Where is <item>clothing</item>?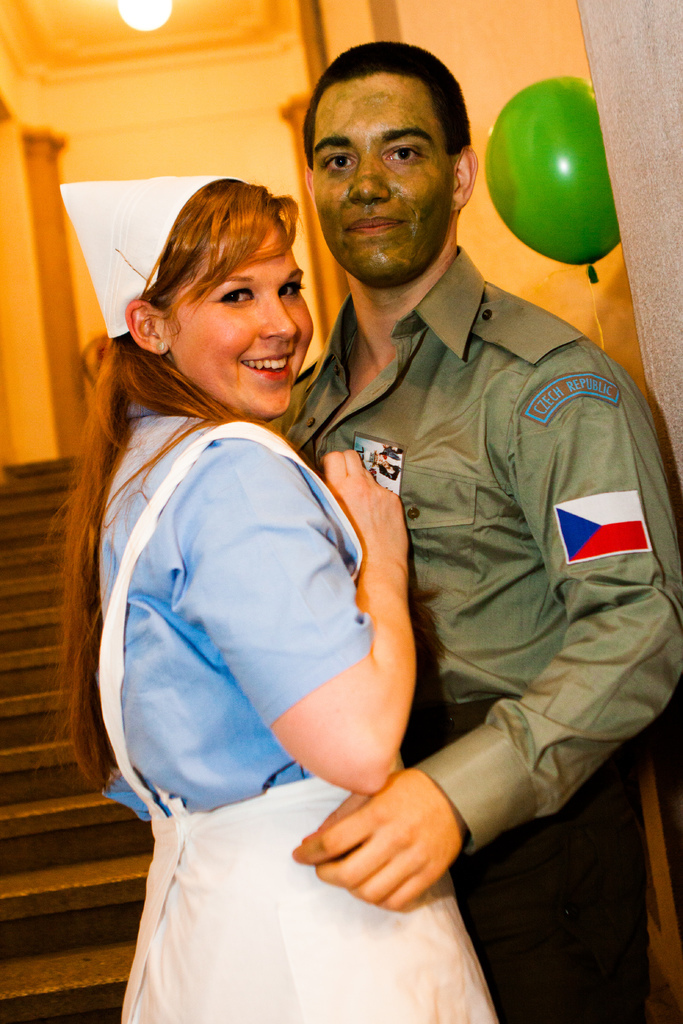
258:239:682:1015.
